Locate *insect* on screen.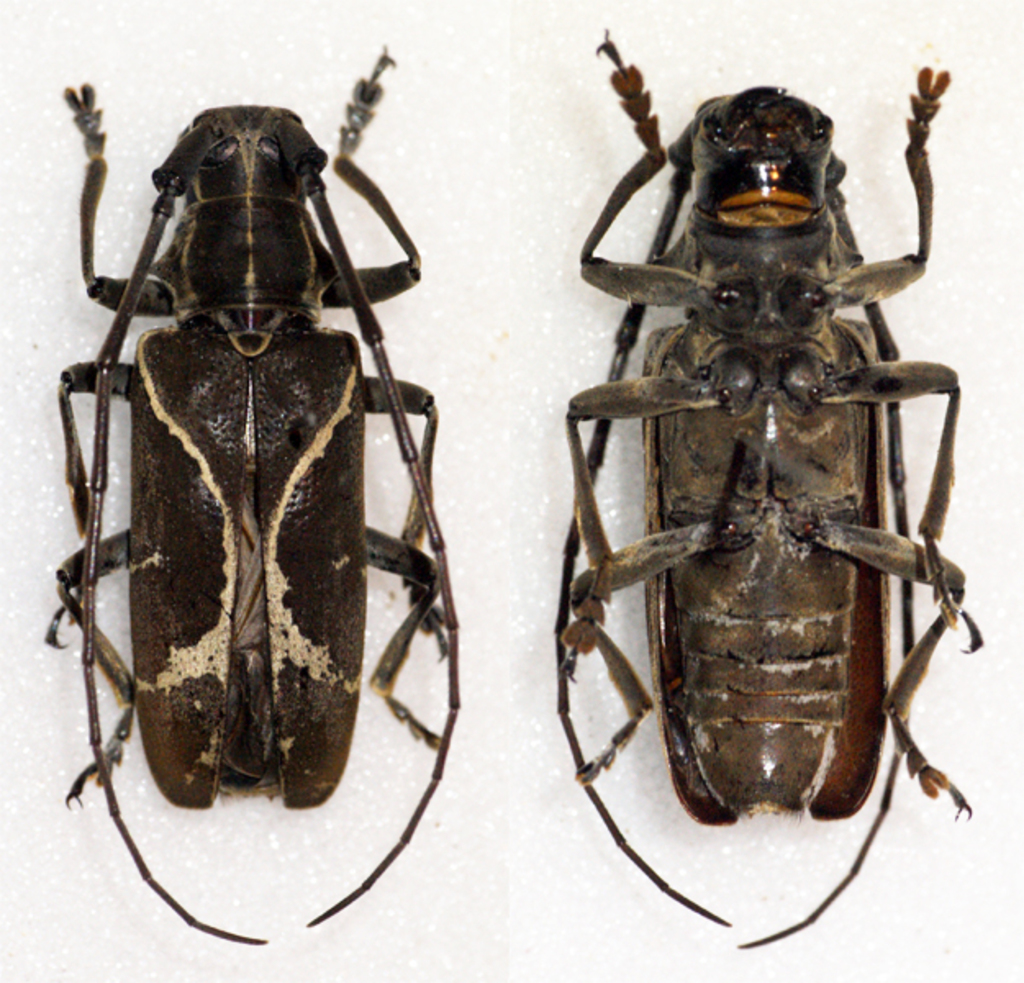
On screen at bbox=(41, 41, 465, 944).
